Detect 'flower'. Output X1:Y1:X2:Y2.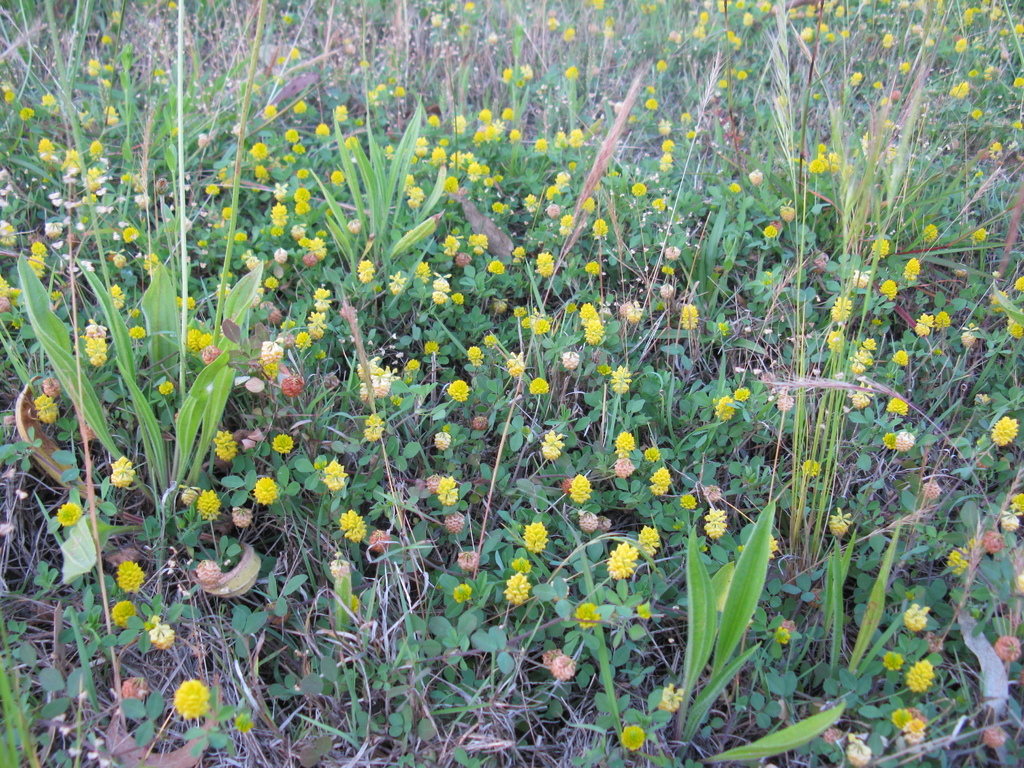
276:436:292:451.
